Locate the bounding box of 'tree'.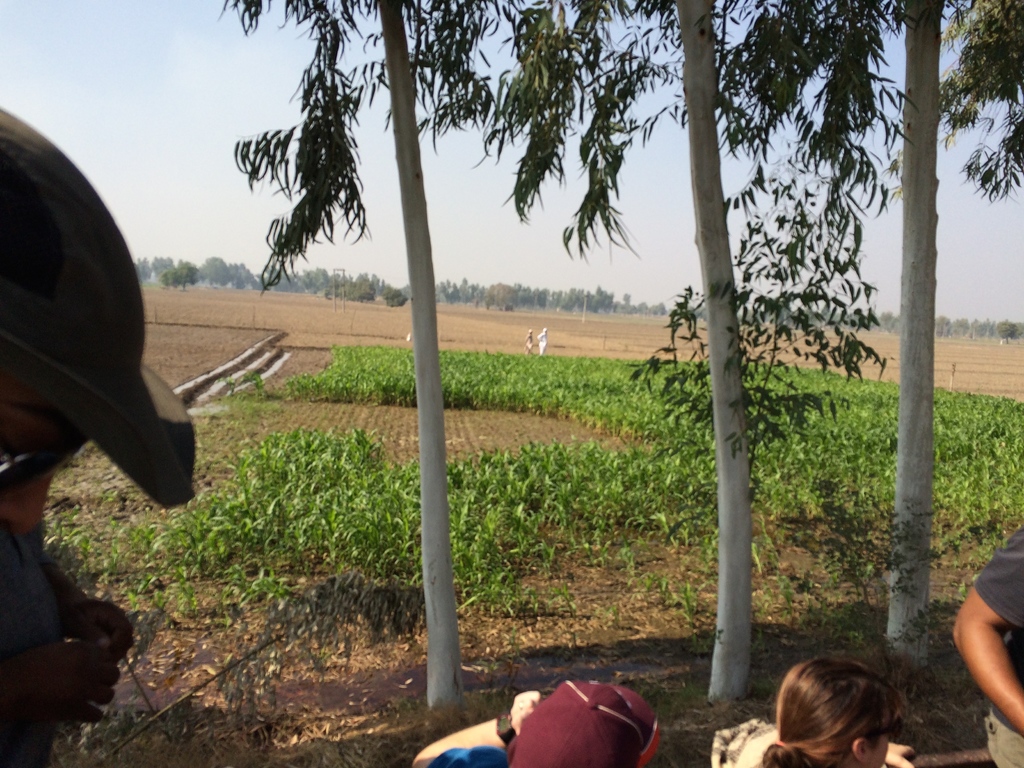
Bounding box: pyautogui.locateOnScreen(401, 282, 410, 295).
